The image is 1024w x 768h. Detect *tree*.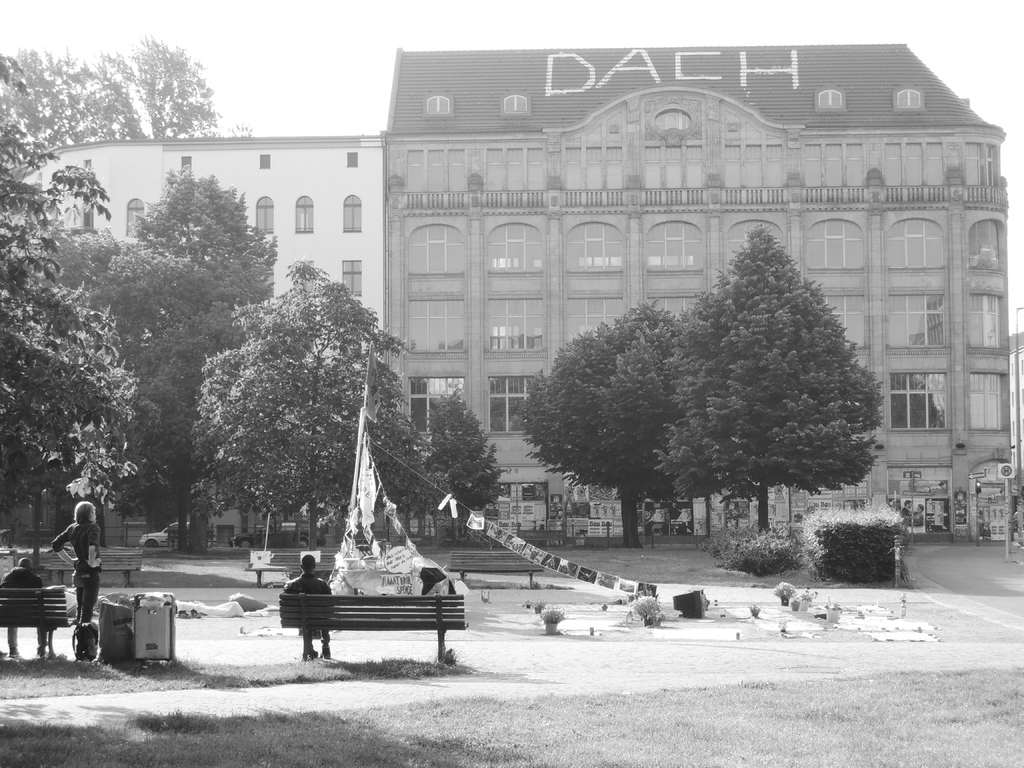
Detection: rect(198, 253, 433, 554).
